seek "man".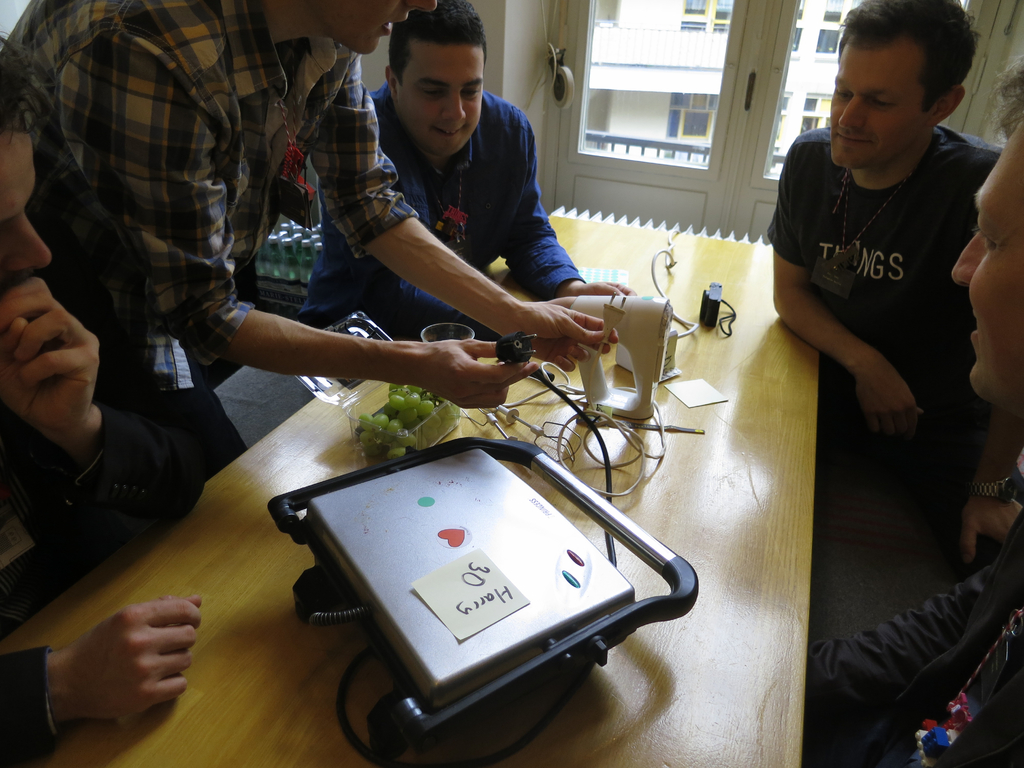
8, 0, 611, 478.
